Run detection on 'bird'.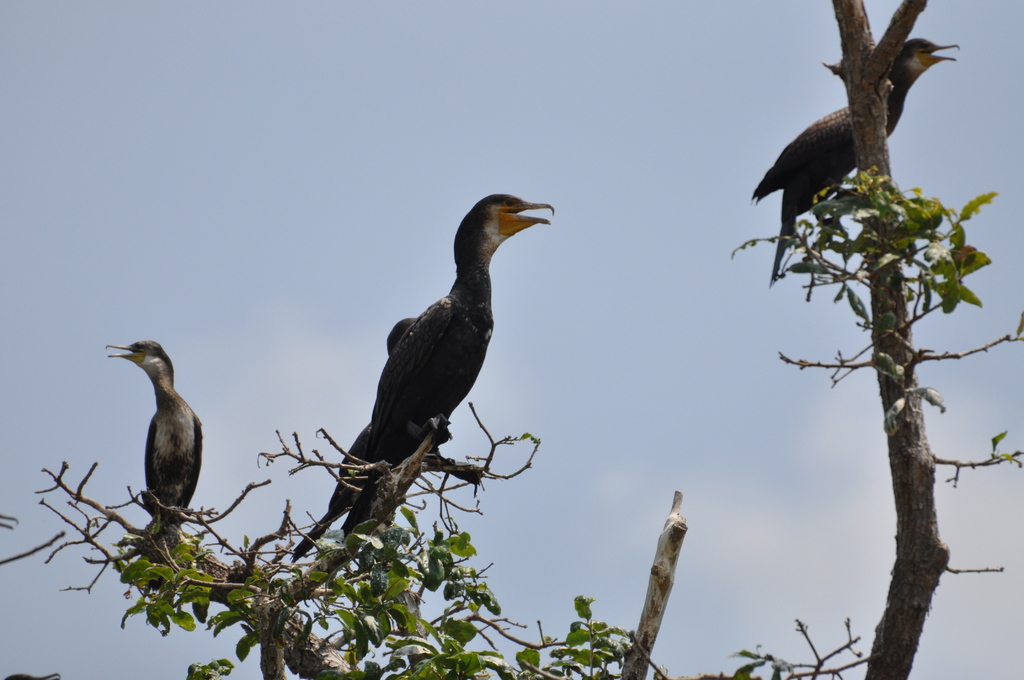
Result: 292, 317, 424, 559.
